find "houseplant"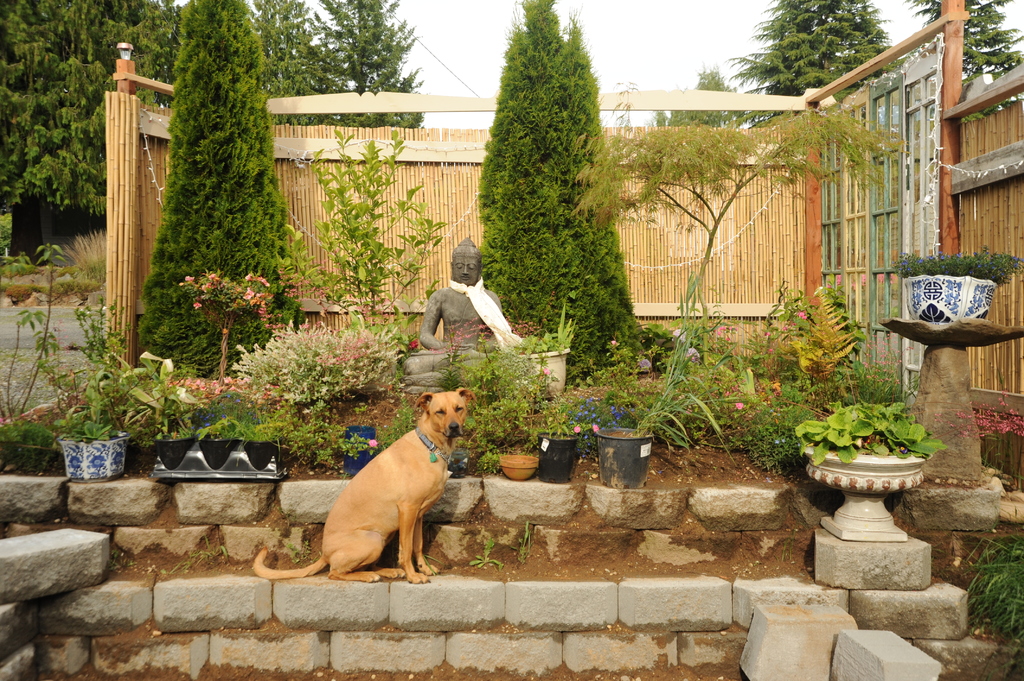
x1=586, y1=323, x2=729, y2=488
